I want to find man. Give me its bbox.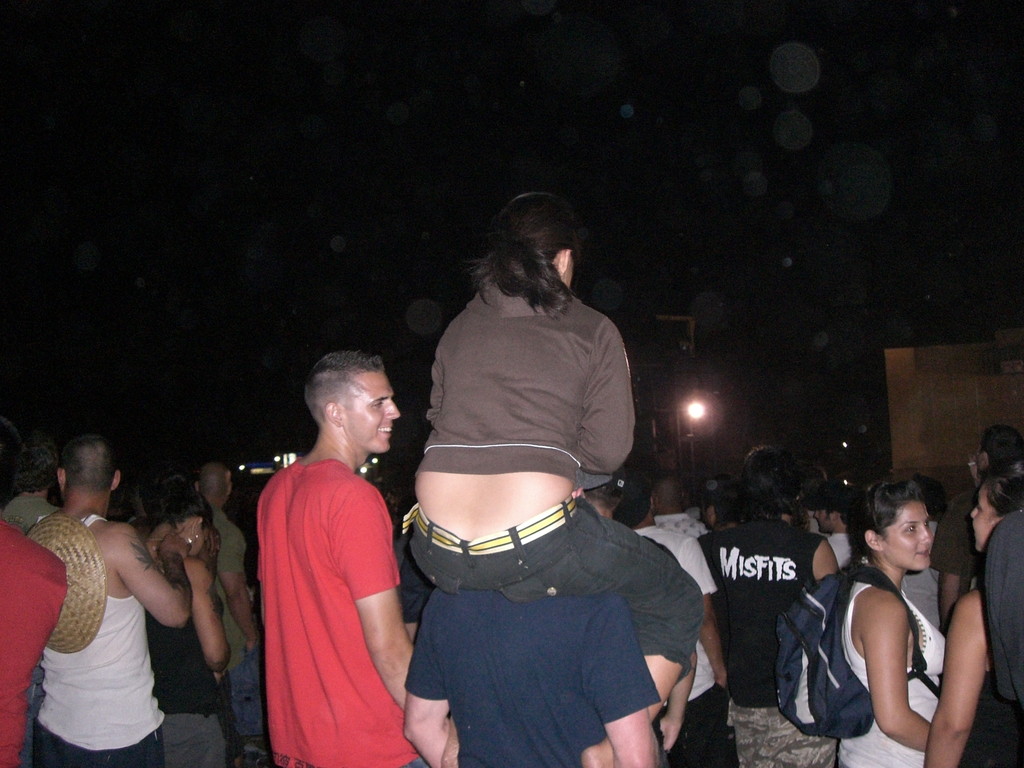
l=31, t=431, r=200, b=767.
